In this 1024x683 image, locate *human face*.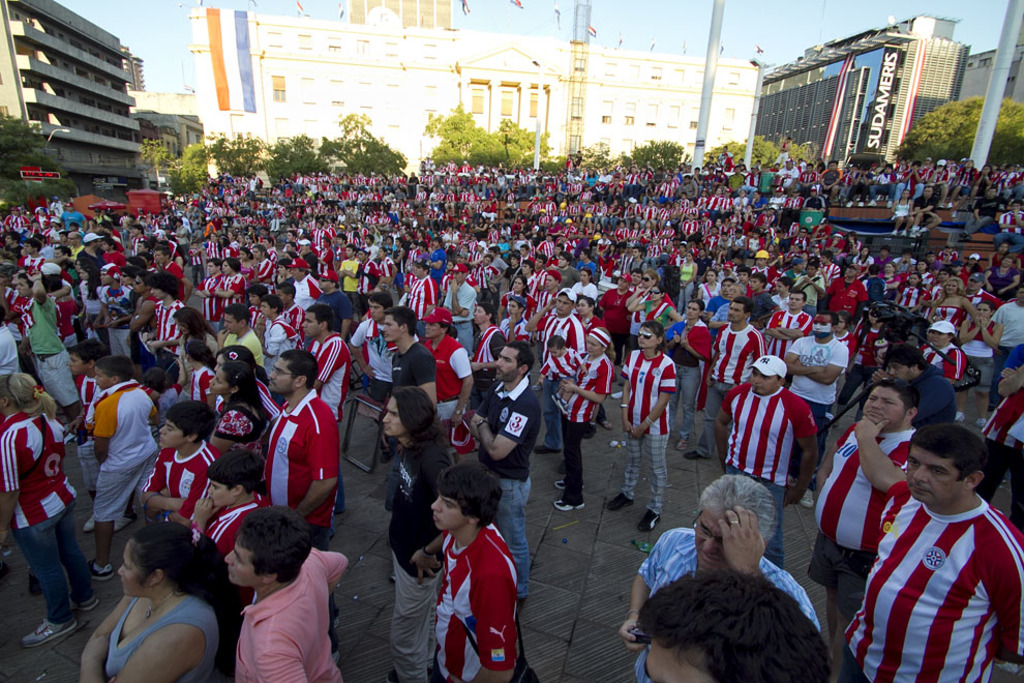
Bounding box: x1=929 y1=331 x2=952 y2=347.
